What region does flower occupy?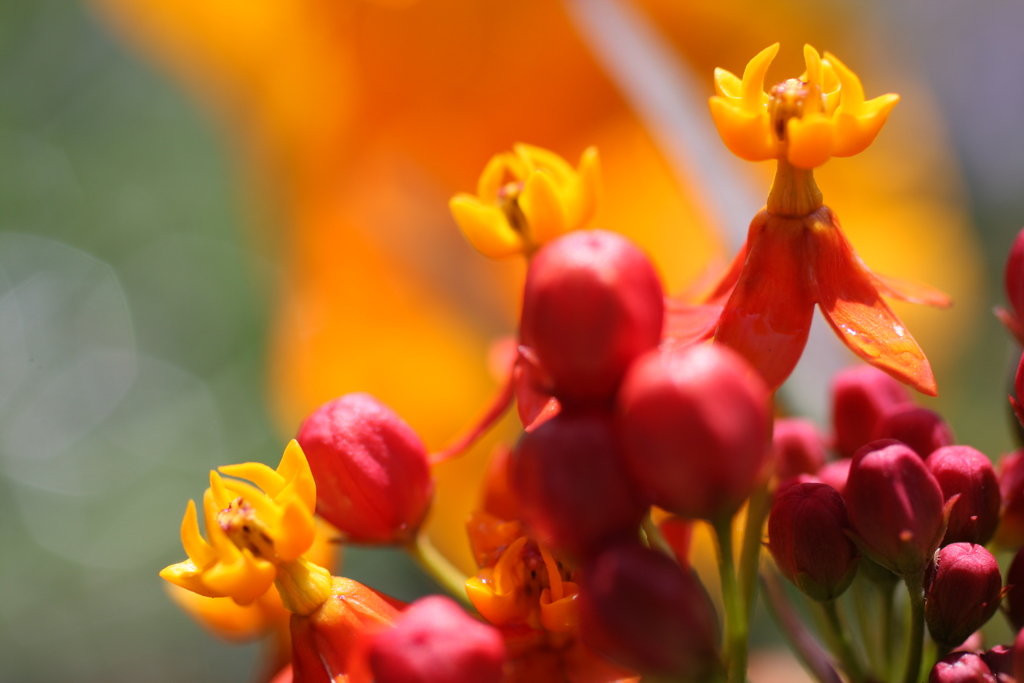
{"x1": 716, "y1": 35, "x2": 892, "y2": 170}.
